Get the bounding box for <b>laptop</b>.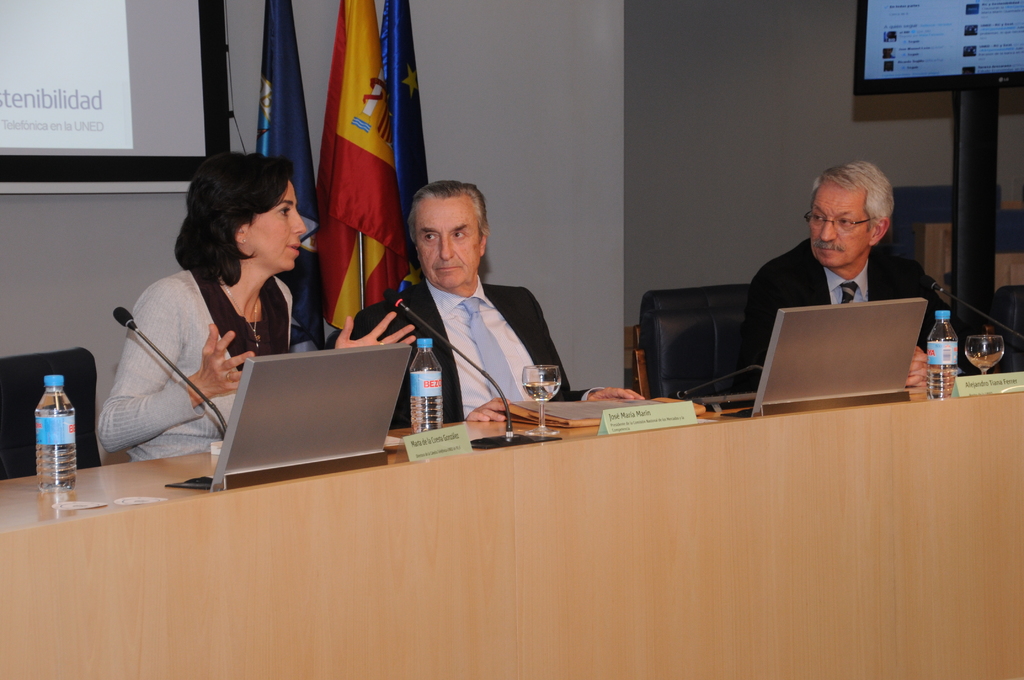
Rect(196, 327, 410, 482).
